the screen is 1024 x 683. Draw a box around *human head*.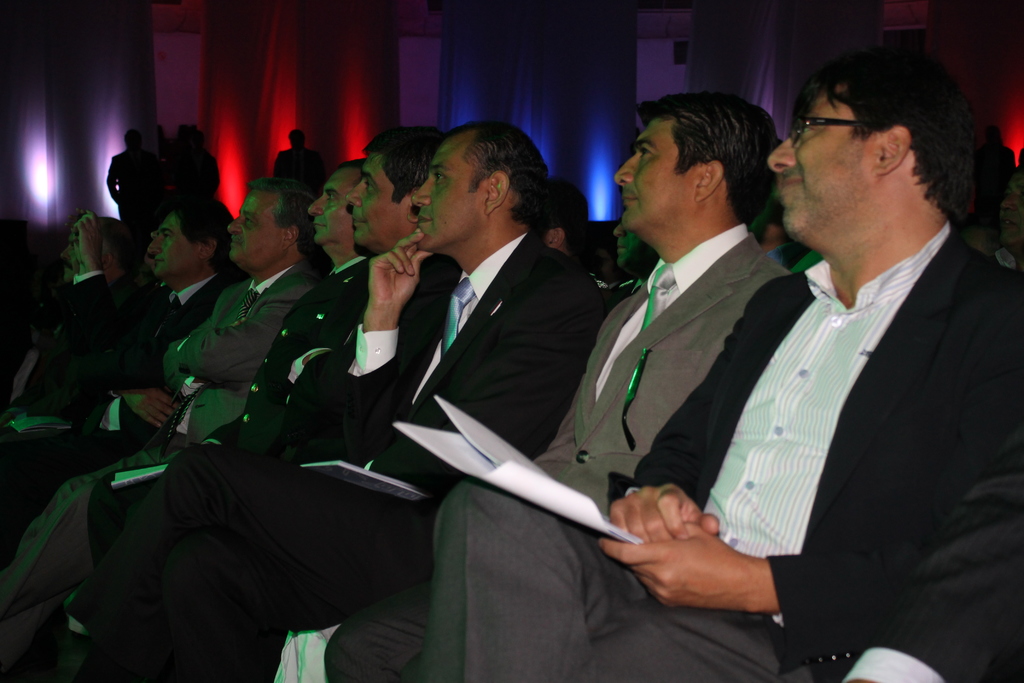
[996, 165, 1023, 247].
